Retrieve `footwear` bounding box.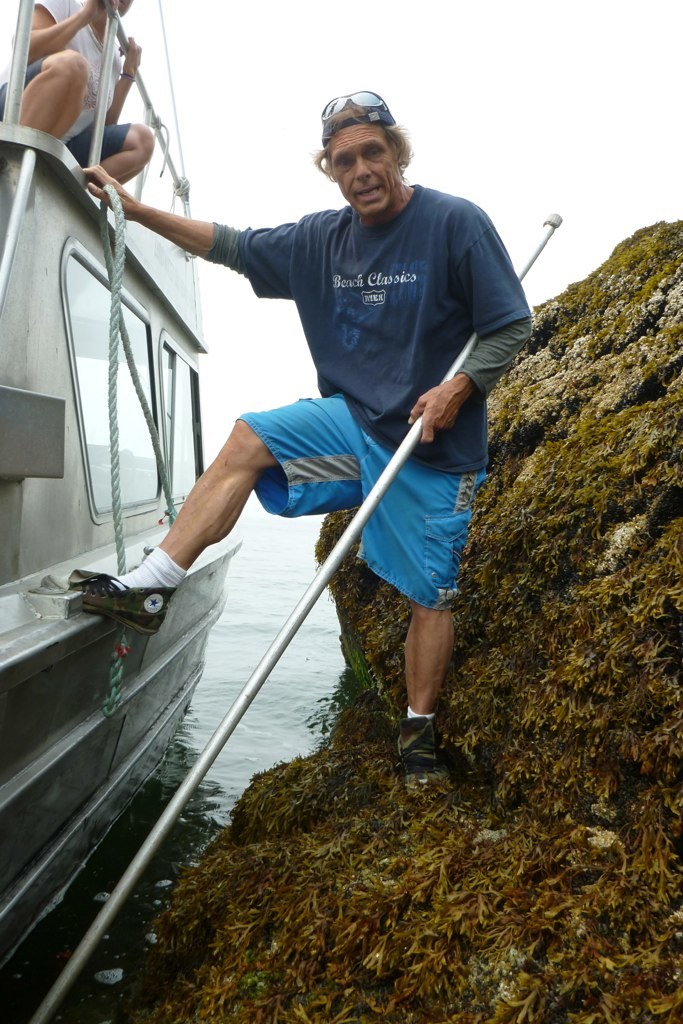
Bounding box: box(73, 574, 177, 636).
